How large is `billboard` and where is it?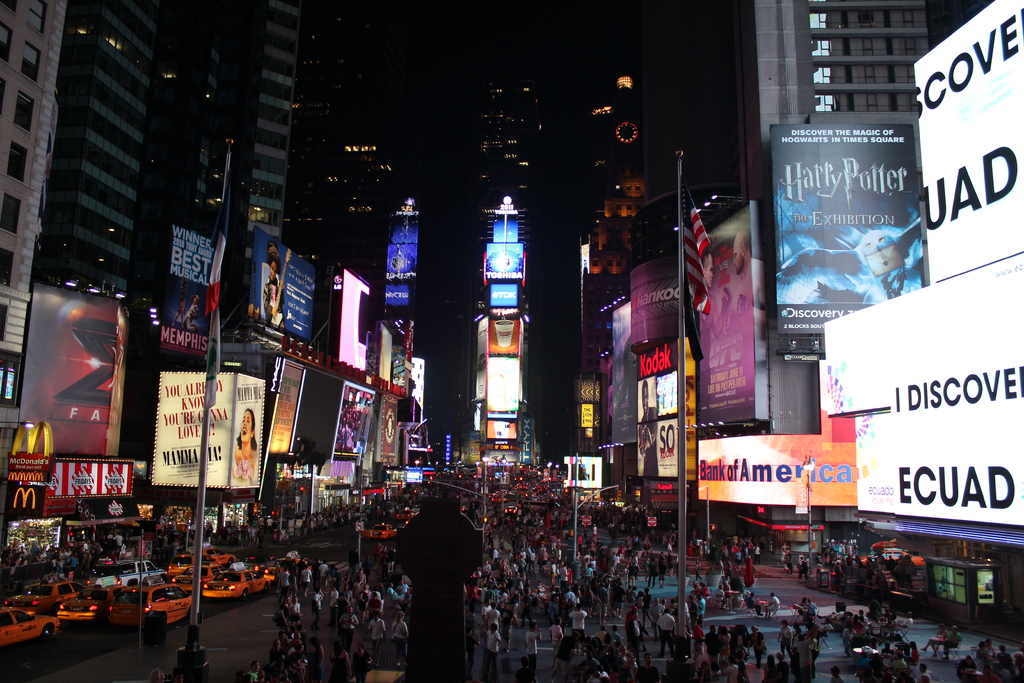
Bounding box: 333 269 377 373.
